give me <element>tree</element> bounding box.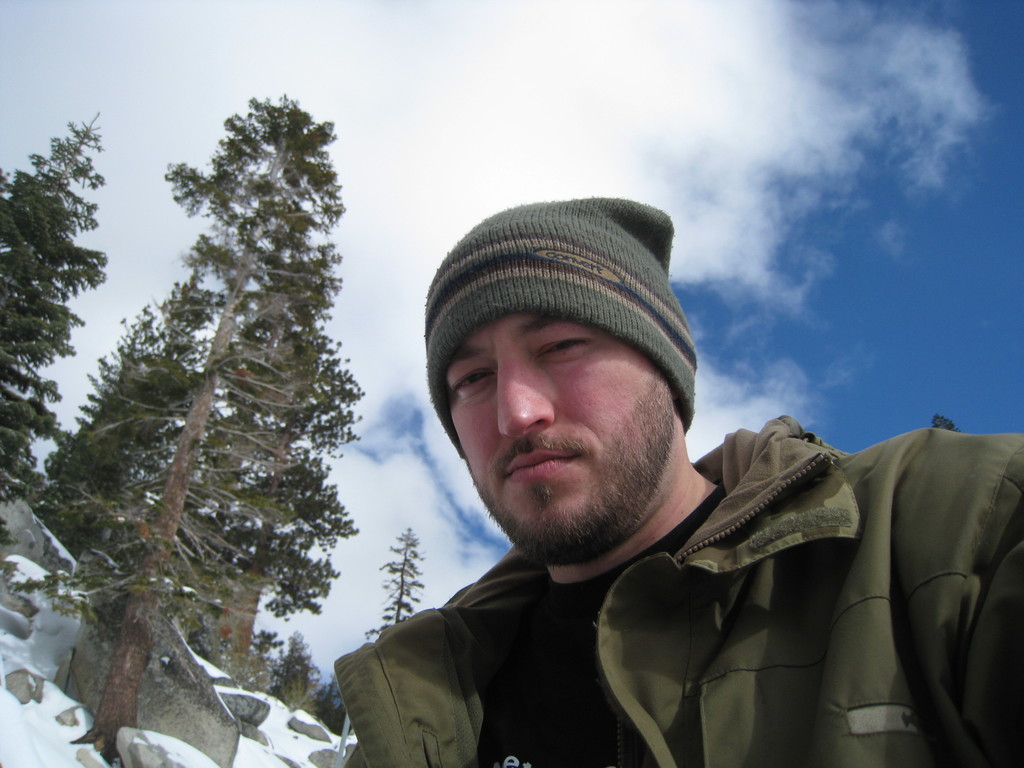
(162,80,326,616).
